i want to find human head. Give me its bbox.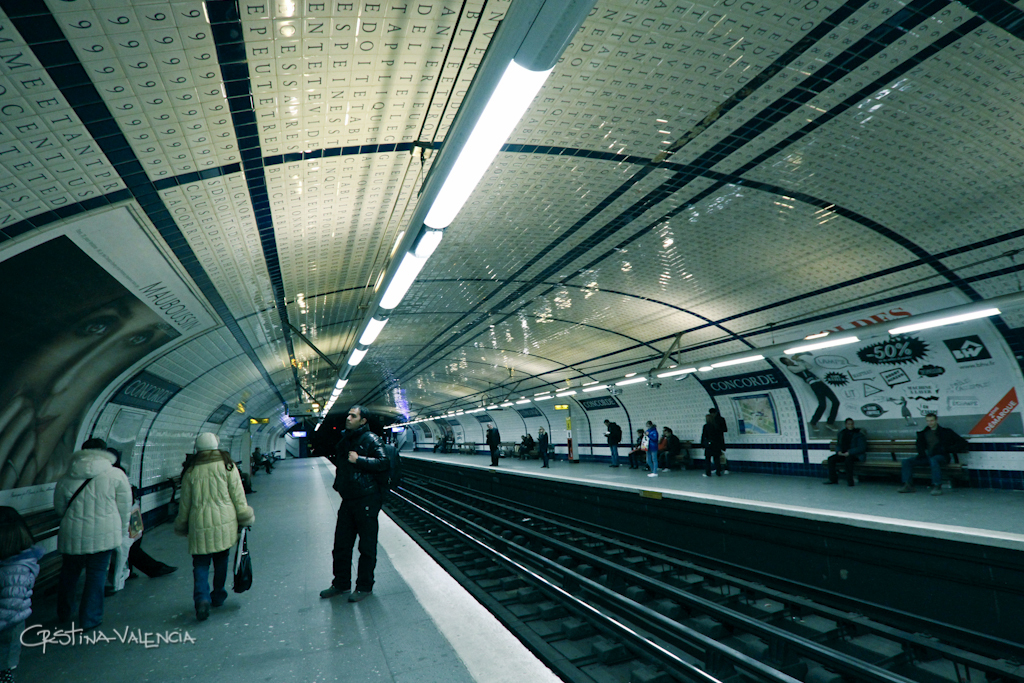
<box>345,403,370,429</box>.
